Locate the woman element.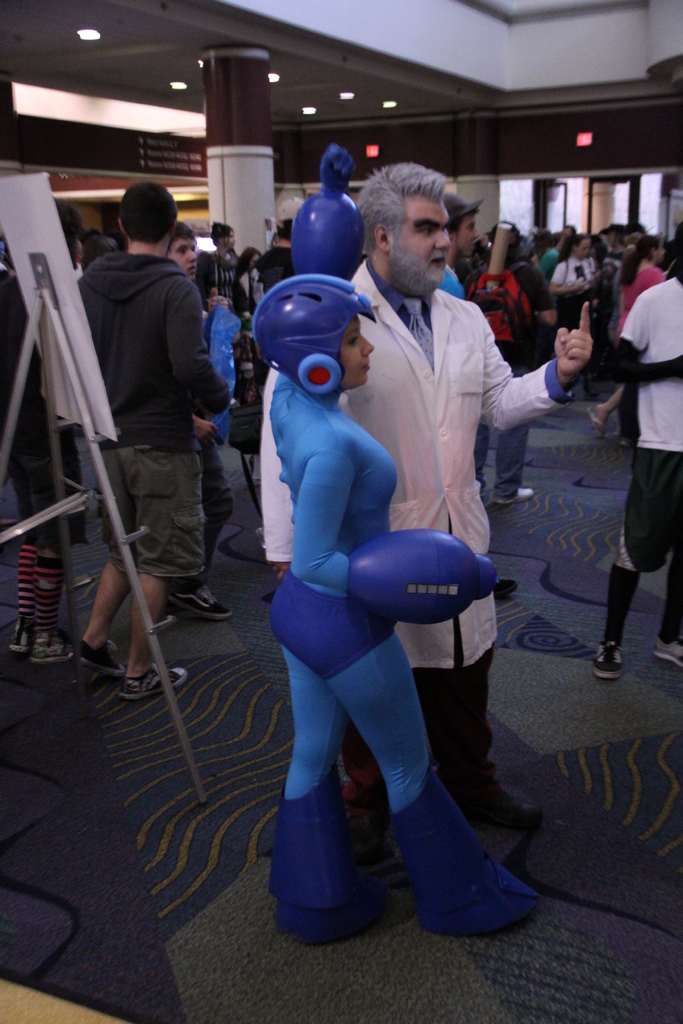
Element bbox: pyautogui.locateOnScreen(245, 221, 502, 934).
